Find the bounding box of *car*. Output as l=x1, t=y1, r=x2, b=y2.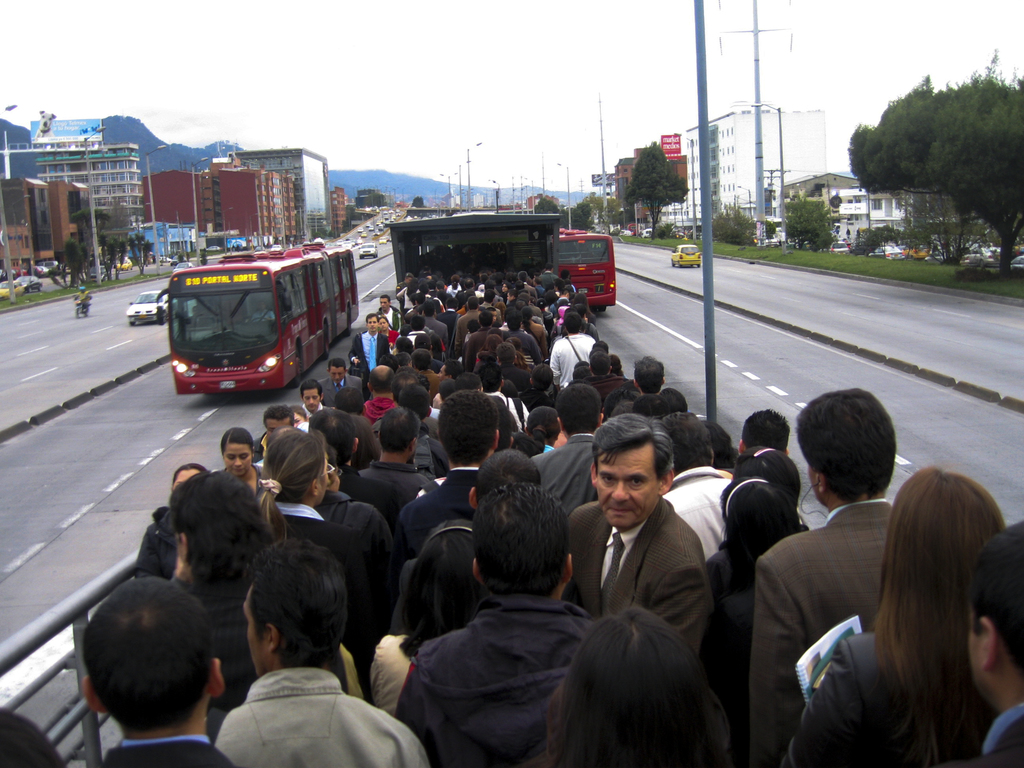
l=38, t=256, r=61, b=278.
